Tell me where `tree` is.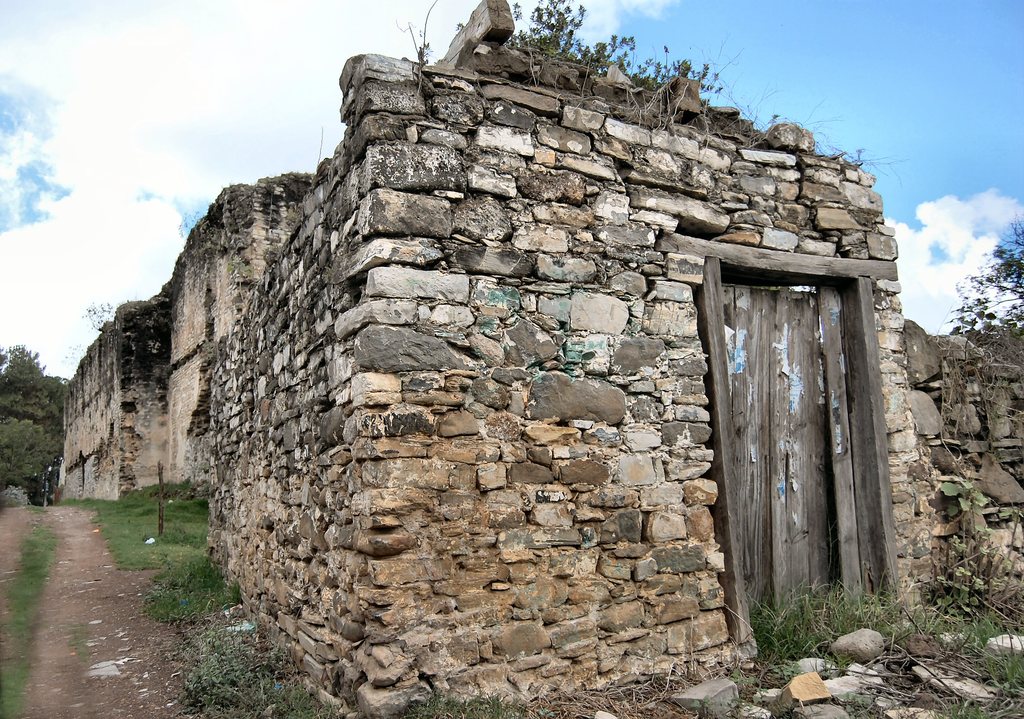
`tree` is at 936/210/1023/366.
